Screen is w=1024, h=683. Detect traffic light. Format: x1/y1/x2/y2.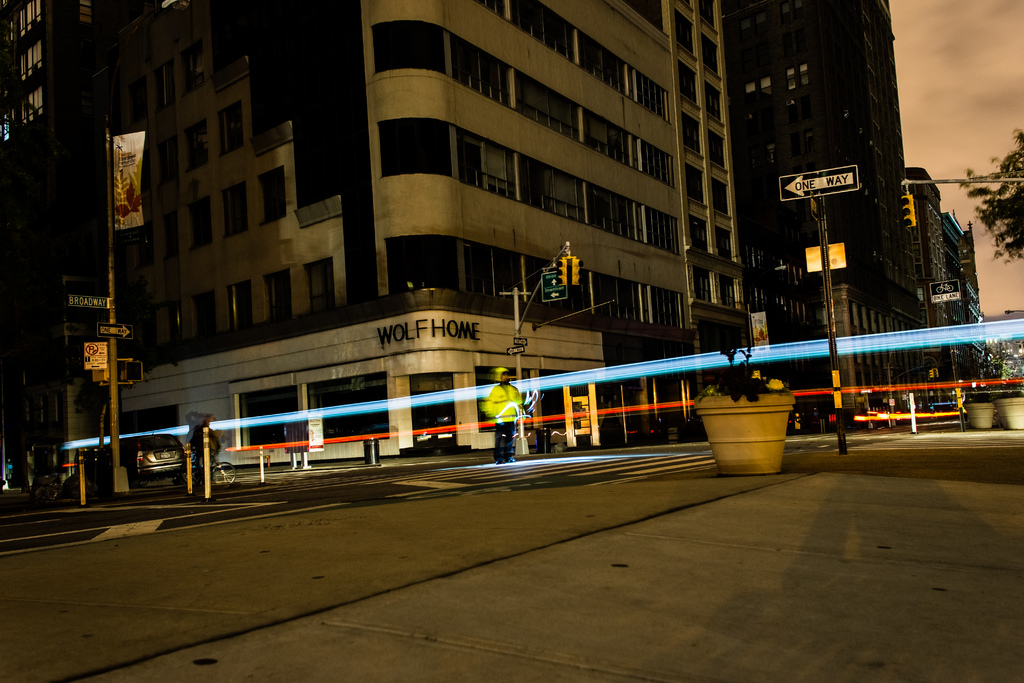
930/368/934/379.
